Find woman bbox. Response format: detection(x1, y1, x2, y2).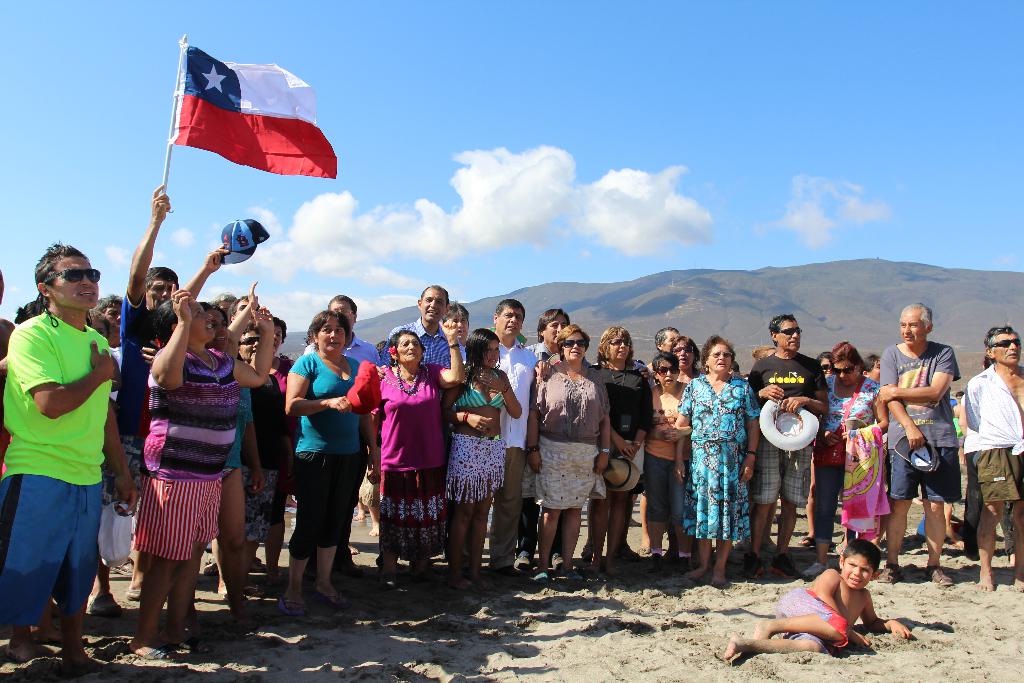
detection(800, 338, 892, 578).
